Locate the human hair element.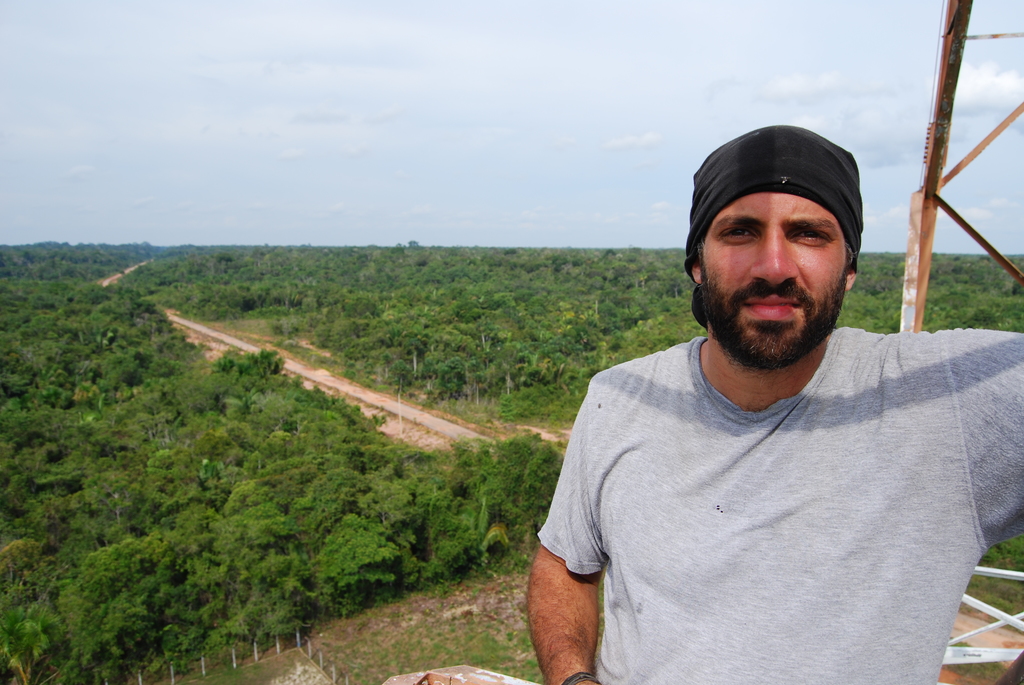
Element bbox: box(844, 238, 853, 263).
